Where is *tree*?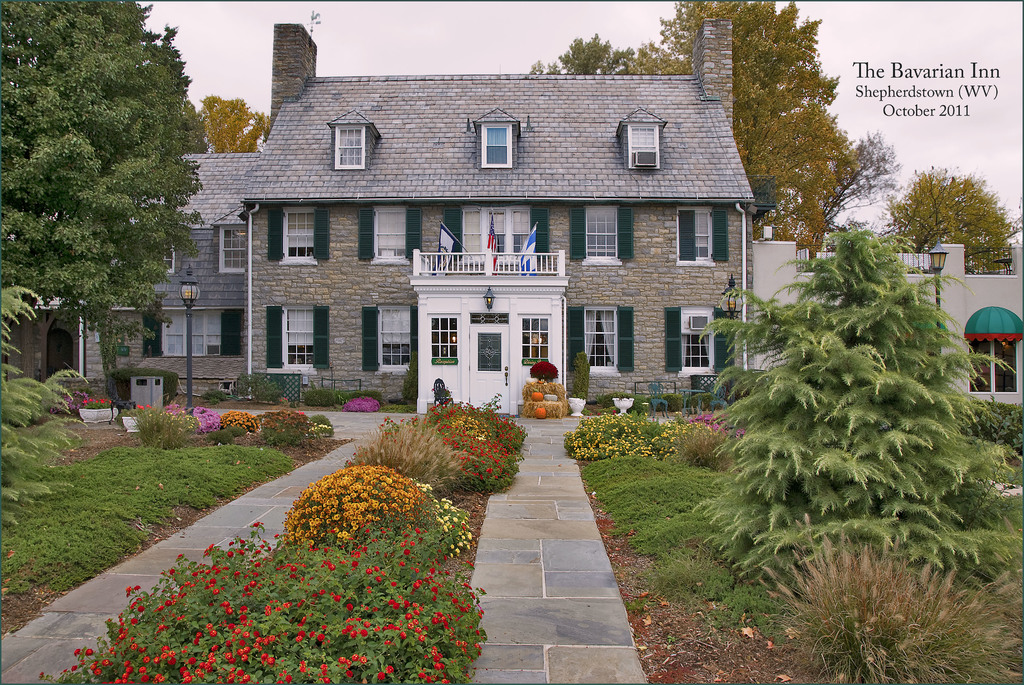
<box>679,189,979,605</box>.
